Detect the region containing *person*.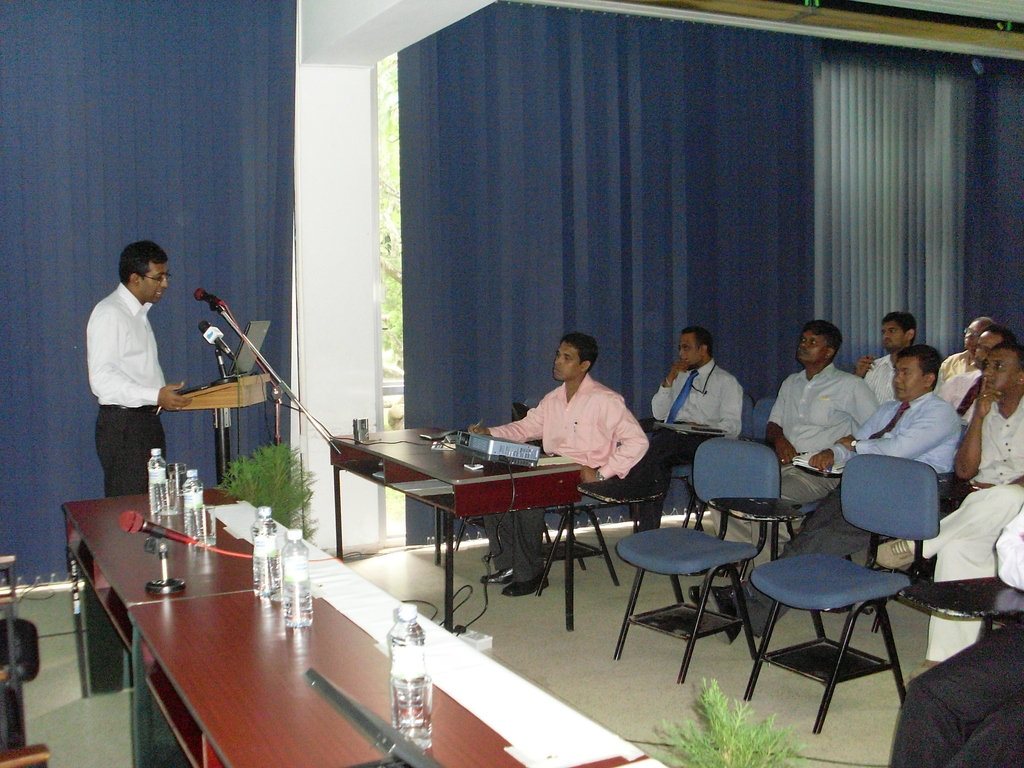
<bbox>633, 327, 732, 534</bbox>.
